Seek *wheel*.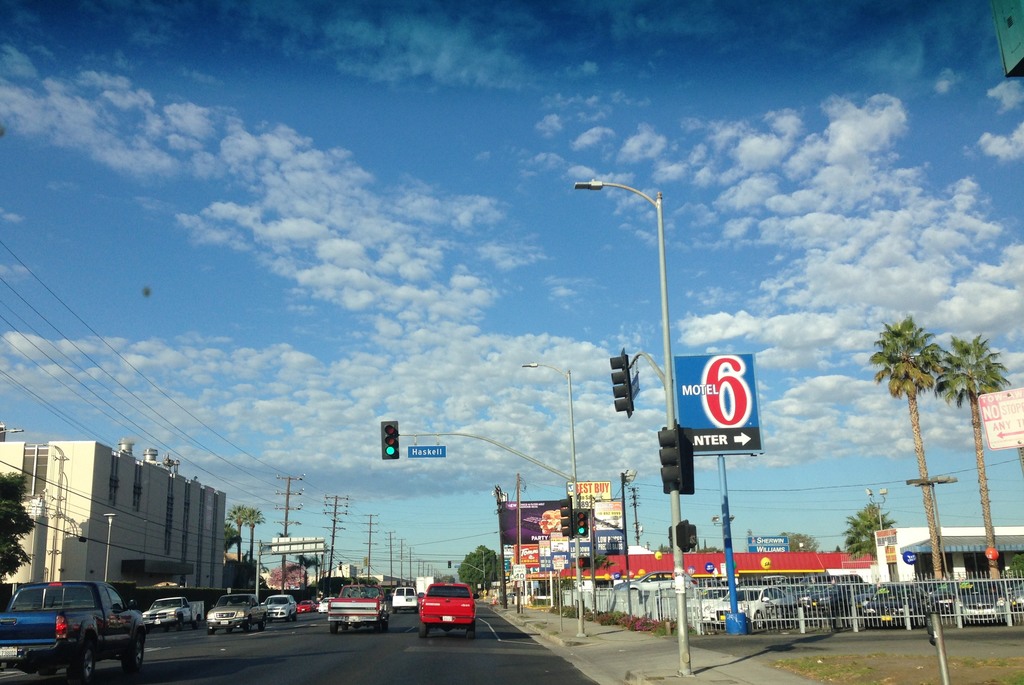
box(207, 630, 215, 635).
